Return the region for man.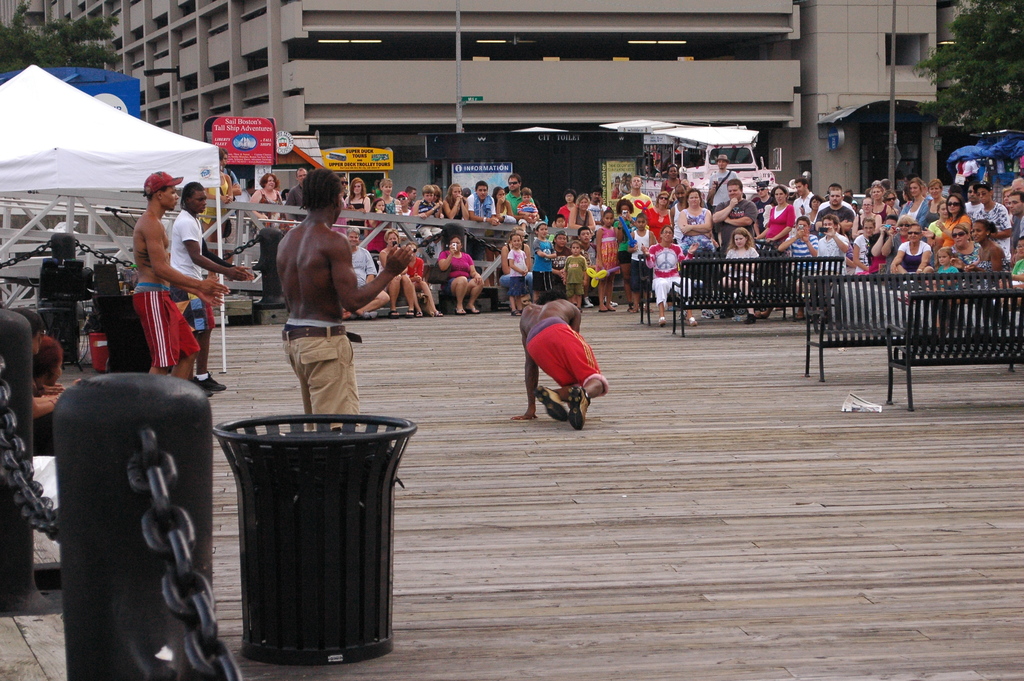
340, 226, 391, 322.
